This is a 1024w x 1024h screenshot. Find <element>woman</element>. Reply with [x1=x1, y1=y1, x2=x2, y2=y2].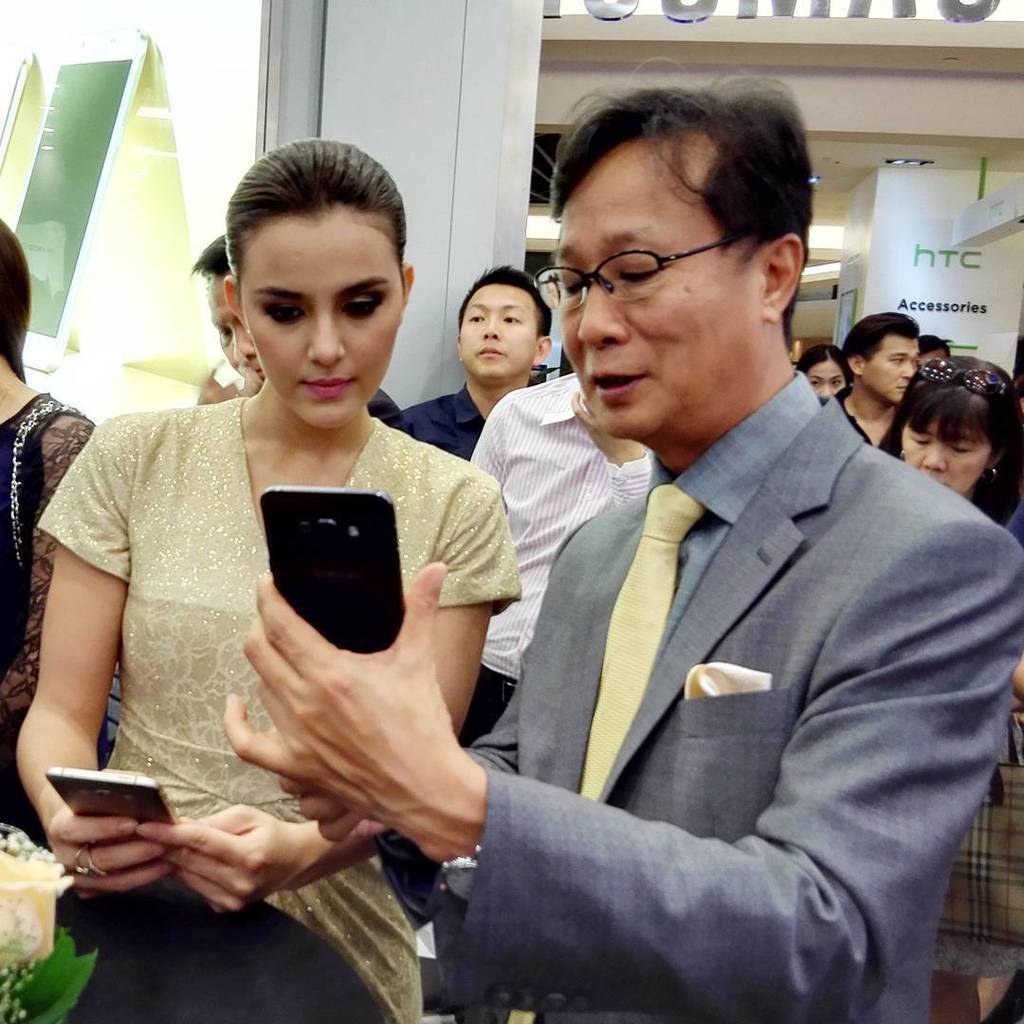
[x1=884, y1=359, x2=1023, y2=532].
